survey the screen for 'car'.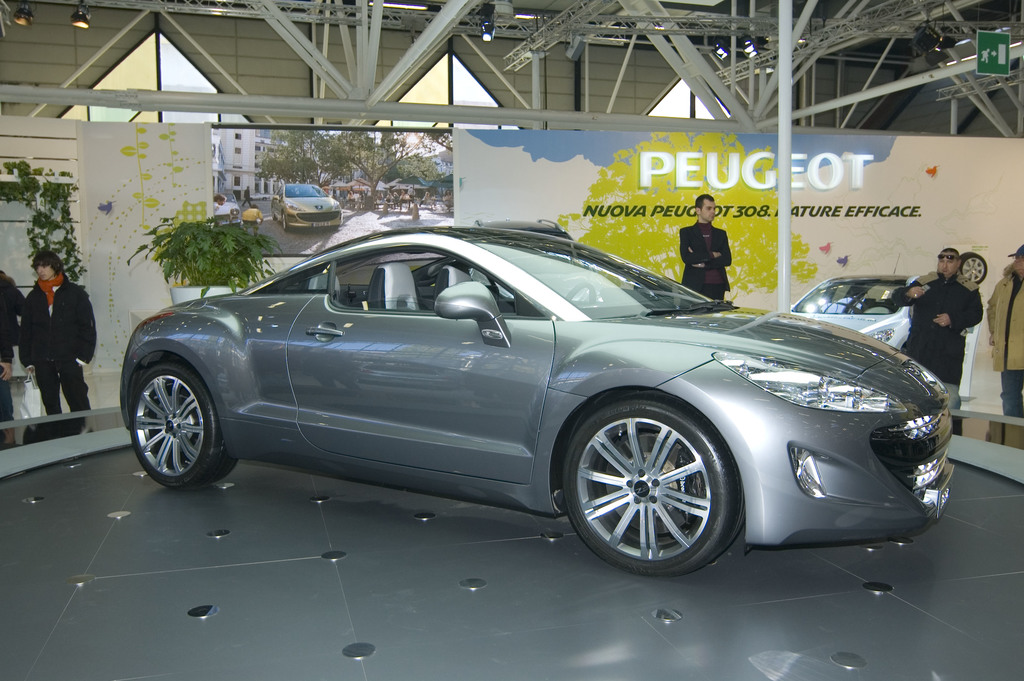
Survey found: 470/218/605/306.
